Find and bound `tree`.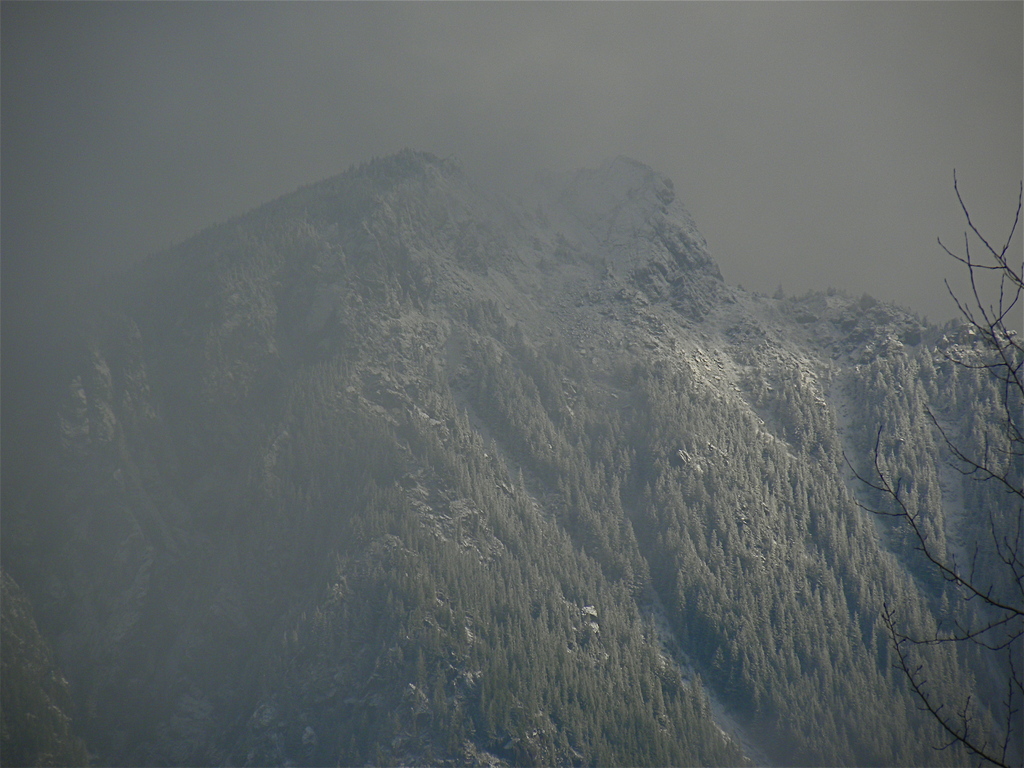
Bound: <bbox>812, 181, 1002, 677</bbox>.
